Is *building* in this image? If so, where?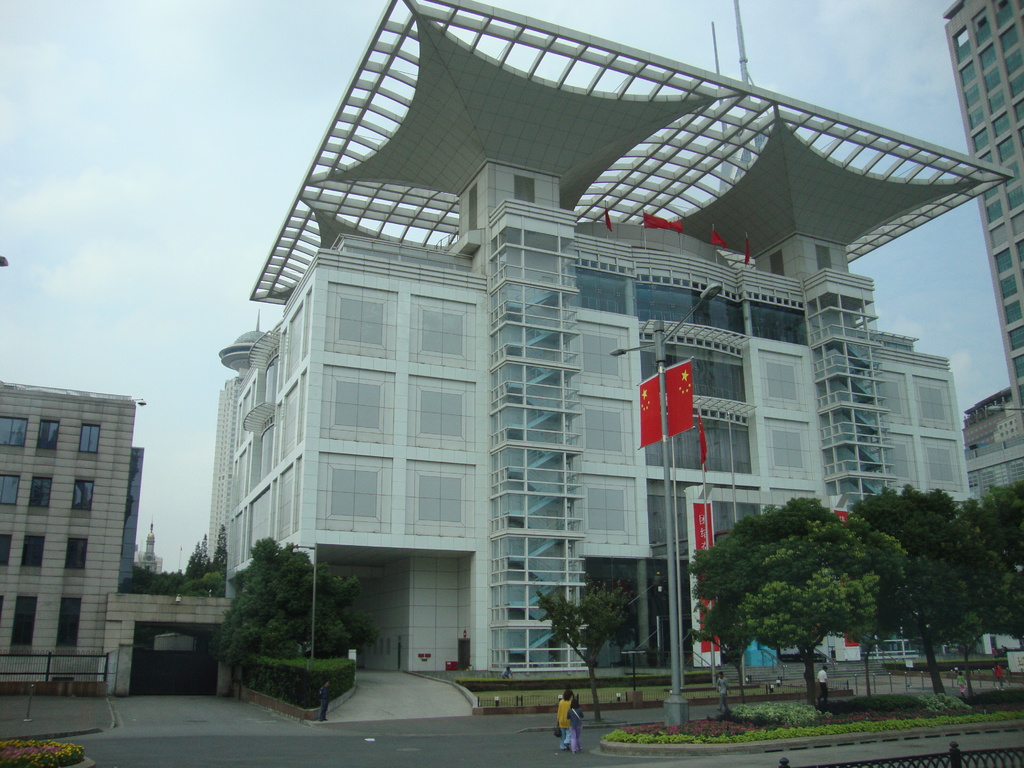
Yes, at select_region(0, 379, 146, 691).
